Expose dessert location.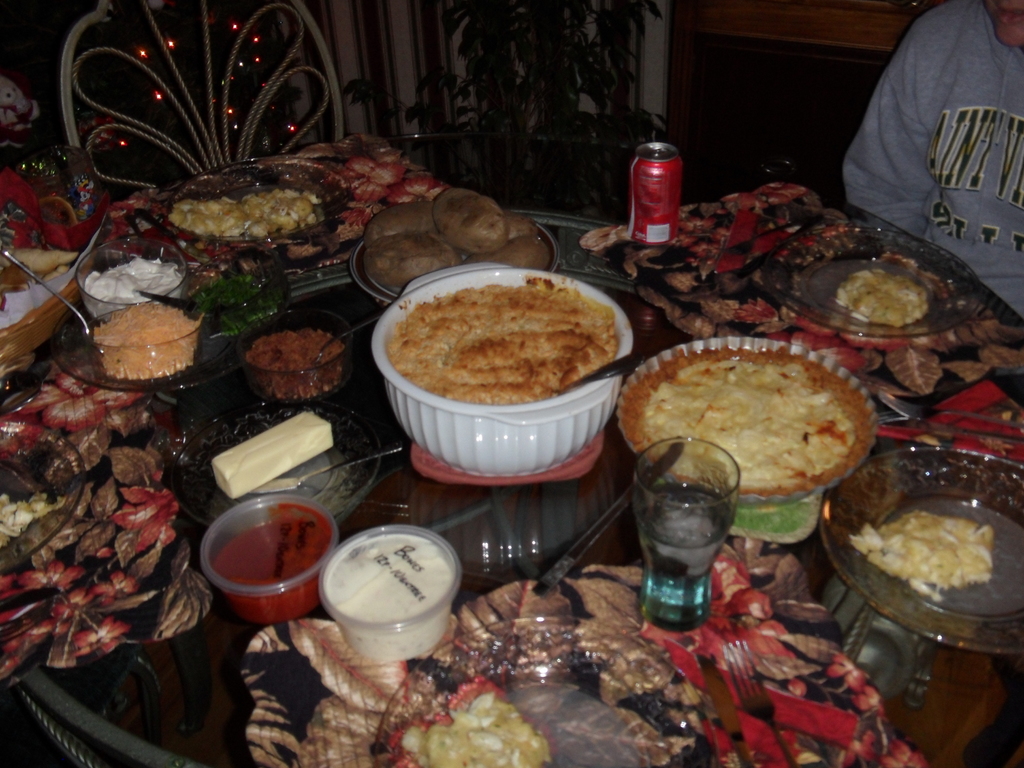
Exposed at crop(942, 317, 1003, 351).
